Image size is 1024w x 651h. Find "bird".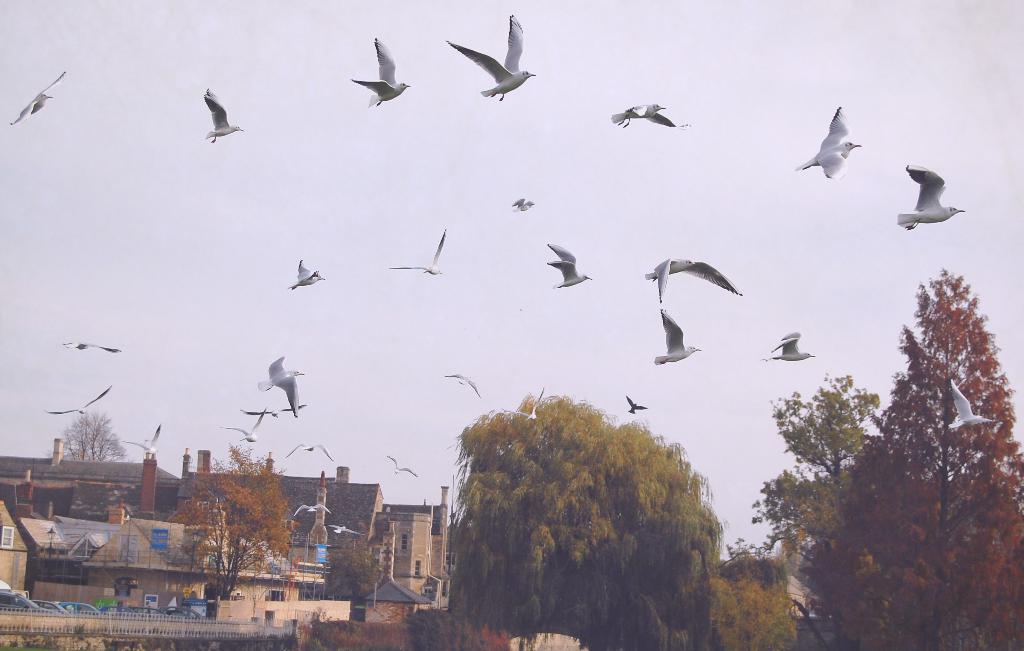
bbox(284, 440, 333, 459).
